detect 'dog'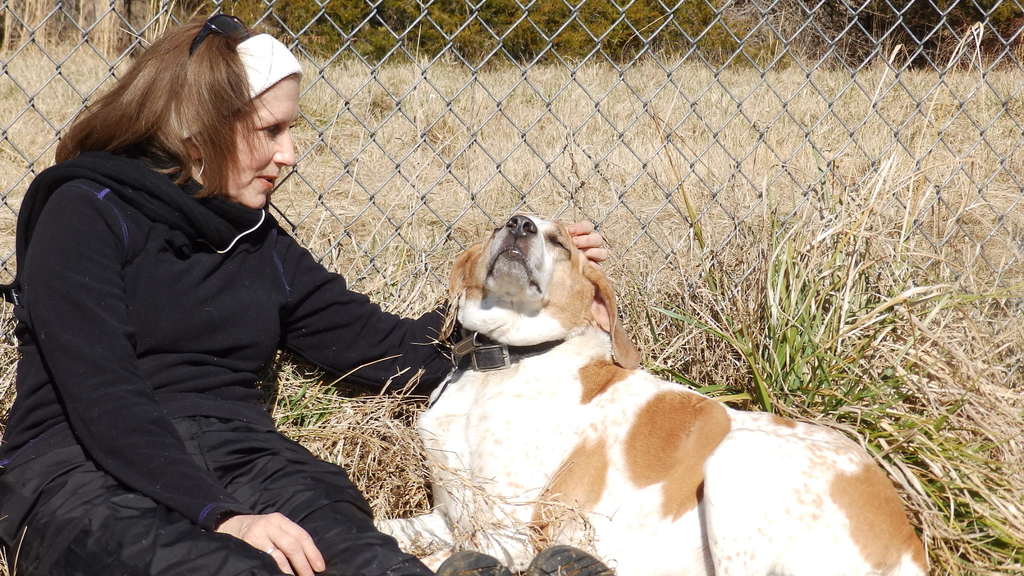
box=[376, 209, 928, 573]
